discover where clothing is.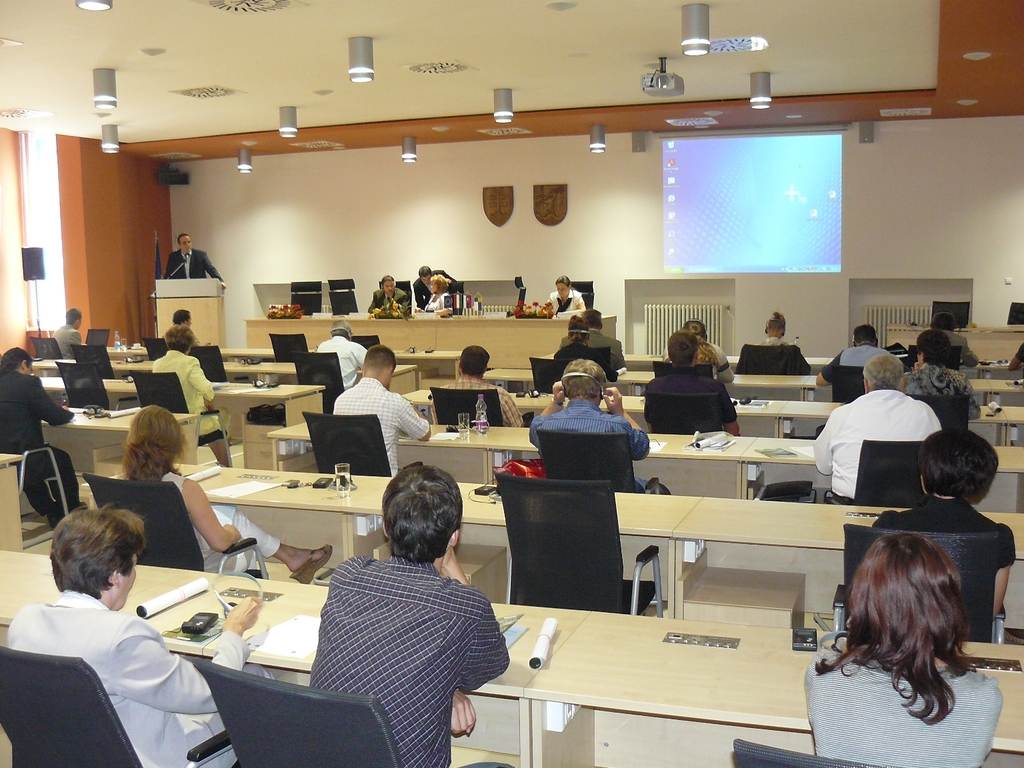
Discovered at [left=329, top=373, right=431, bottom=477].
